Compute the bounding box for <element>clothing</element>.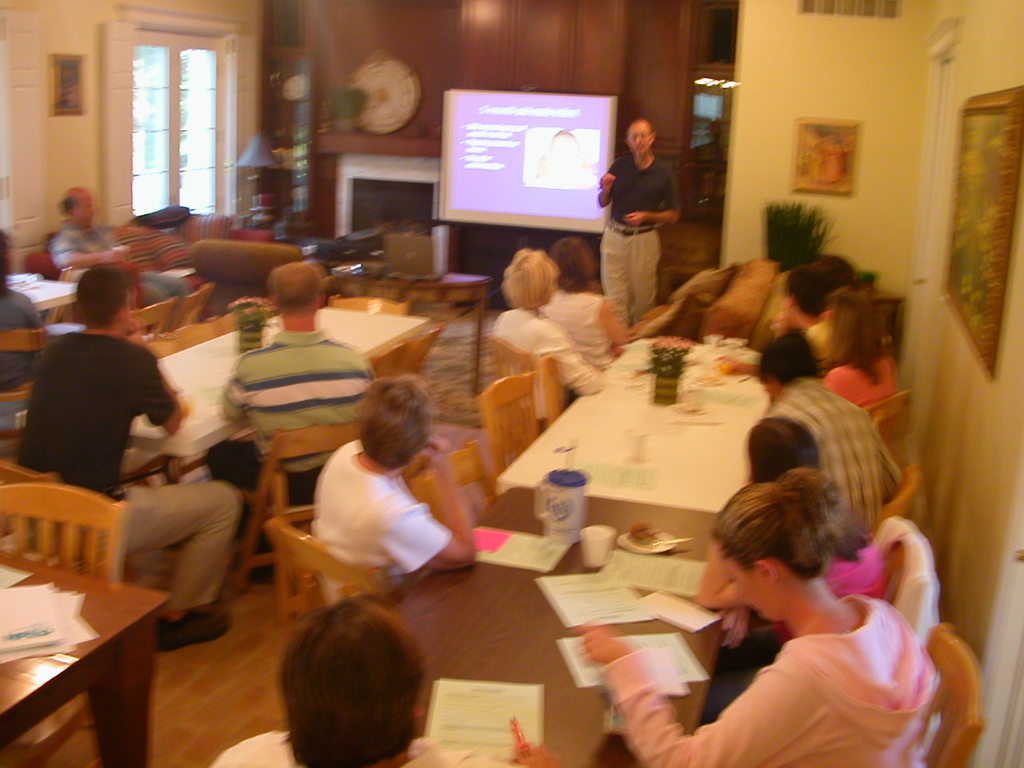
l=821, t=356, r=901, b=454.
